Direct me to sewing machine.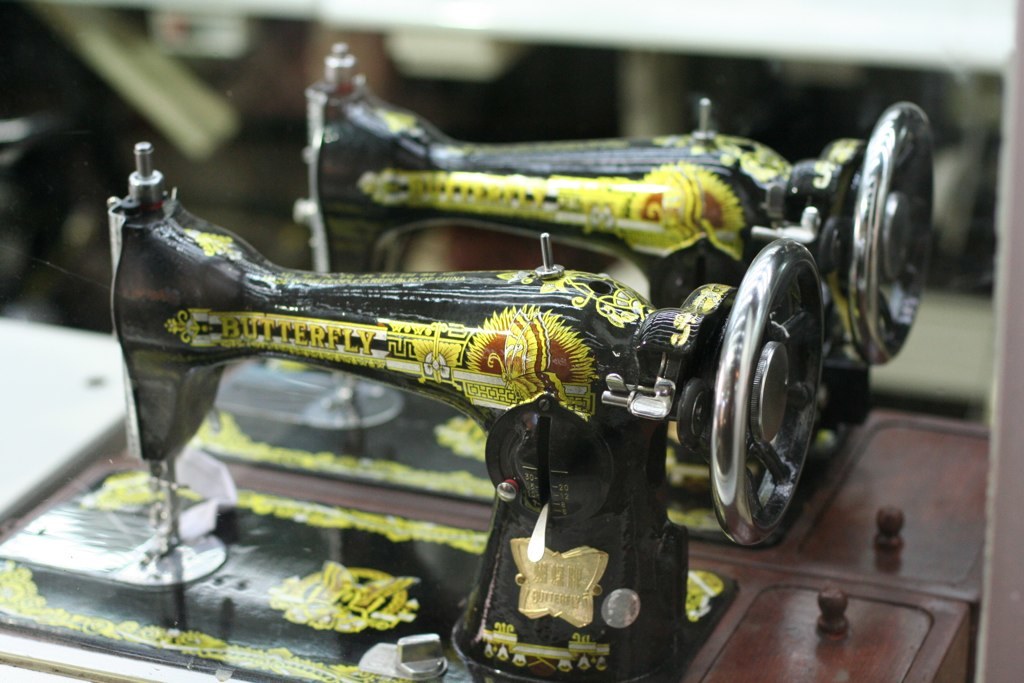
Direction: bbox(0, 138, 982, 682).
